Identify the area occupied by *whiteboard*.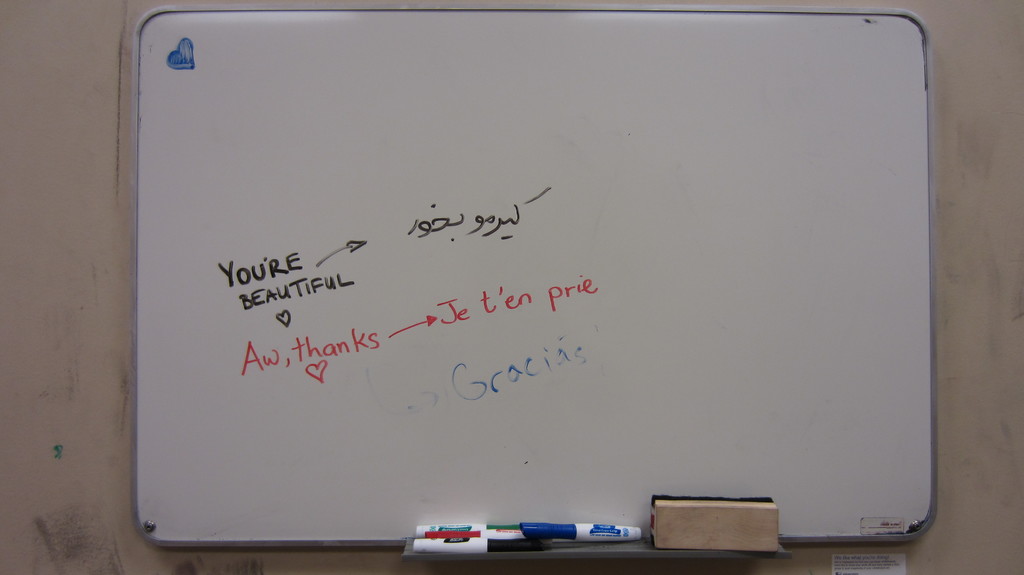
Area: 126, 0, 937, 549.
